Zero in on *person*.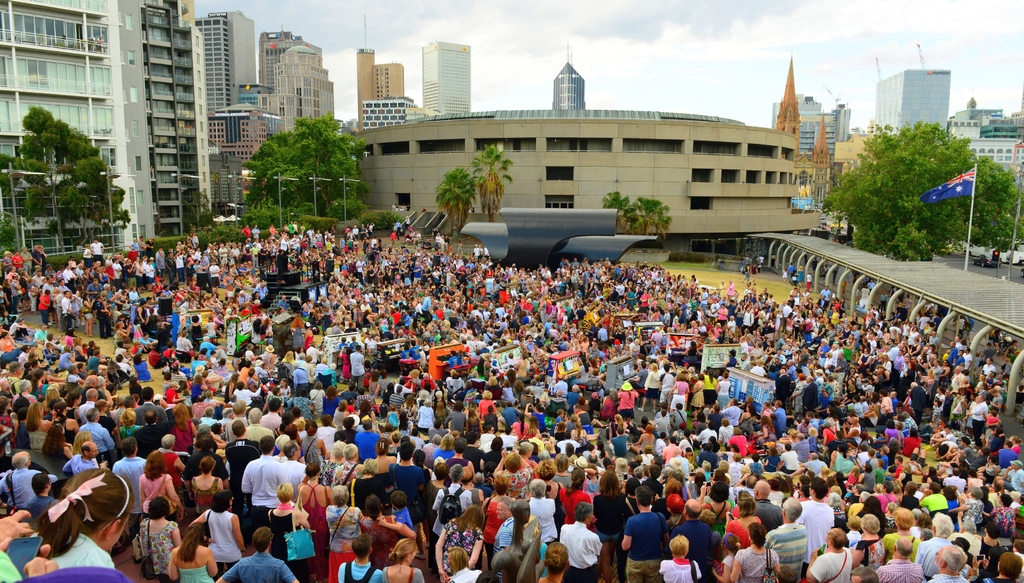
Zeroed in: BBox(141, 492, 187, 582).
